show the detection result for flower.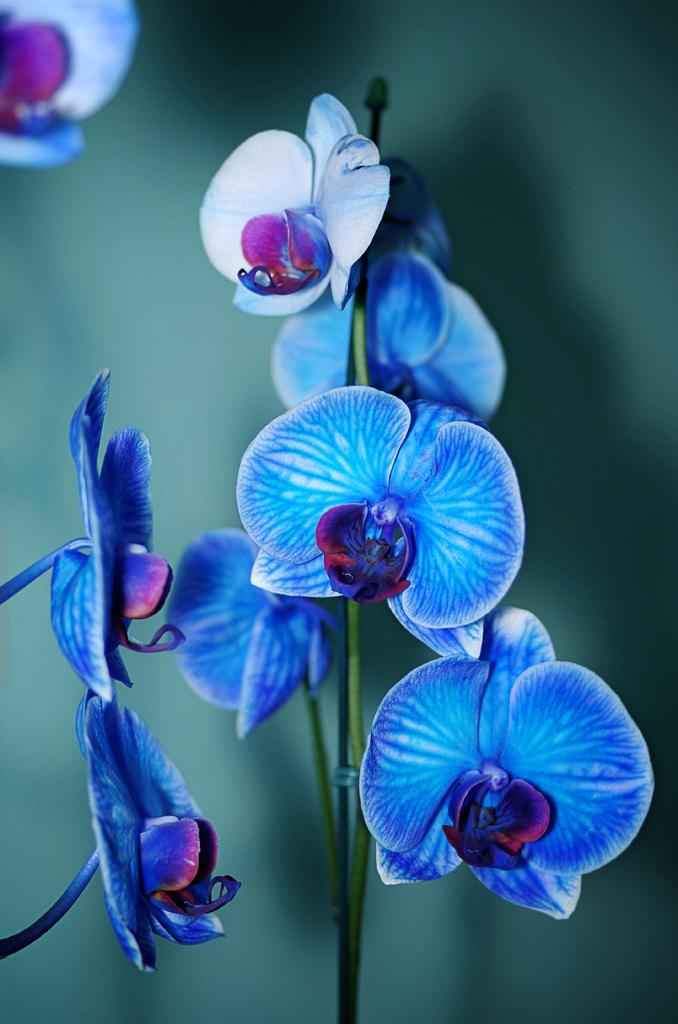
0,365,194,699.
